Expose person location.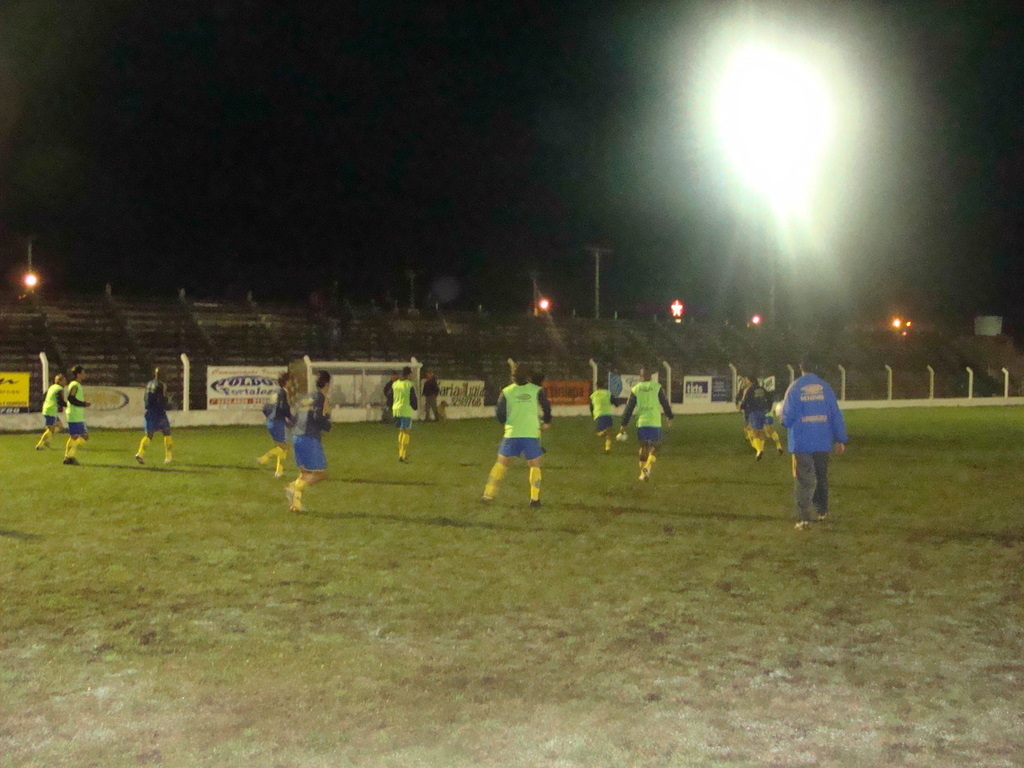
Exposed at BBox(737, 376, 781, 462).
